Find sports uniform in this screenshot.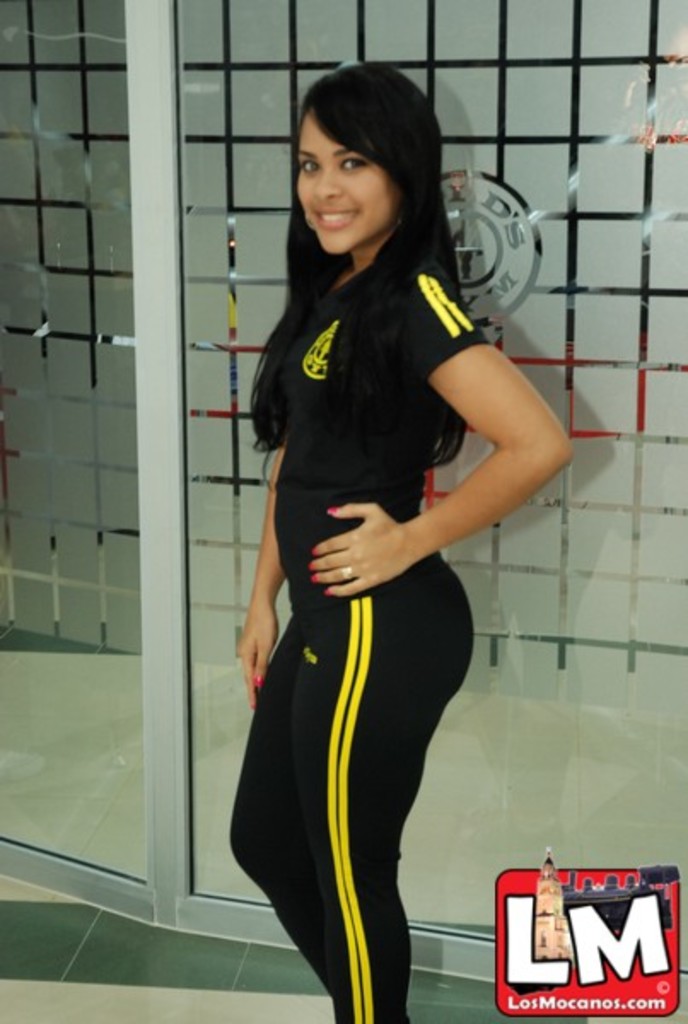
The bounding box for sports uniform is detection(217, 230, 493, 1022).
